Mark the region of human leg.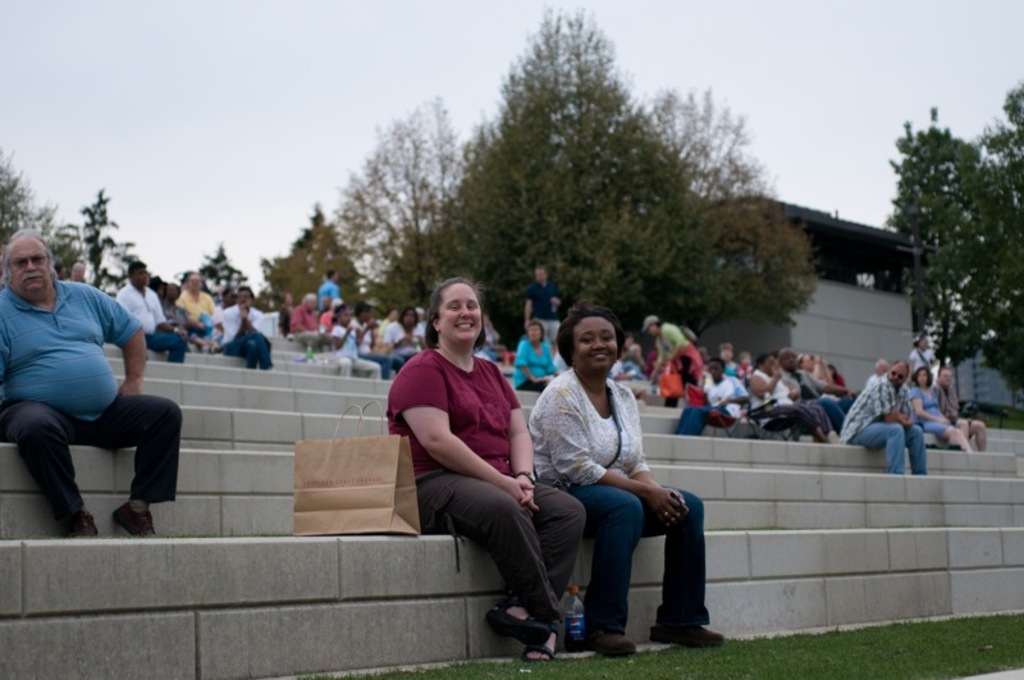
Region: x1=420, y1=469, x2=588, y2=661.
